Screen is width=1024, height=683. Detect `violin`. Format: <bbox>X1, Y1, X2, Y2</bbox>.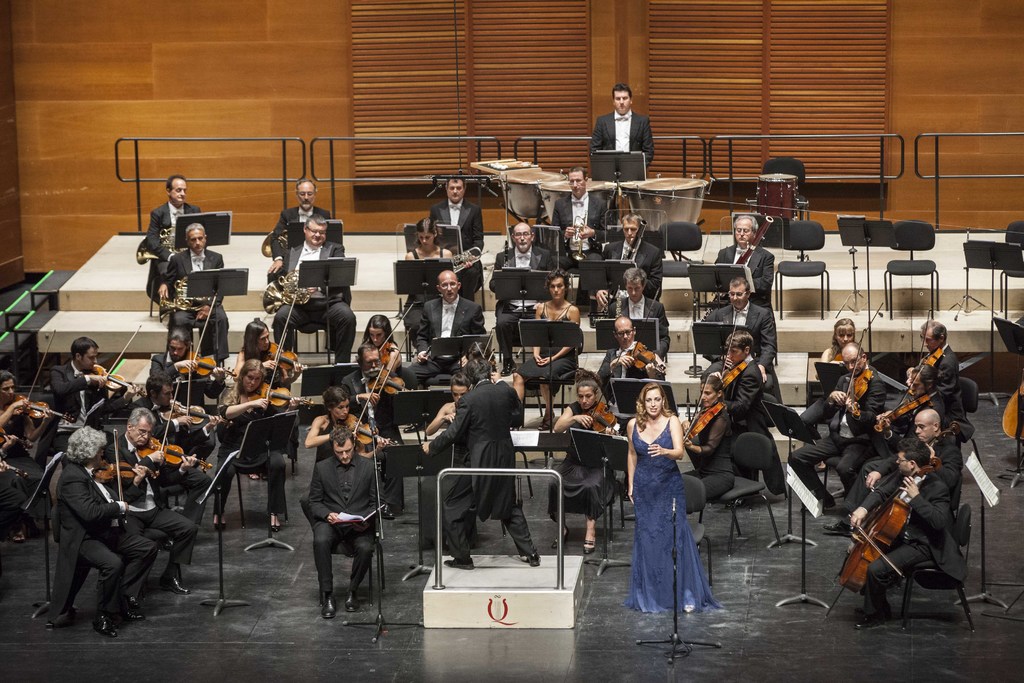
<bbox>481, 348, 500, 361</bbox>.
